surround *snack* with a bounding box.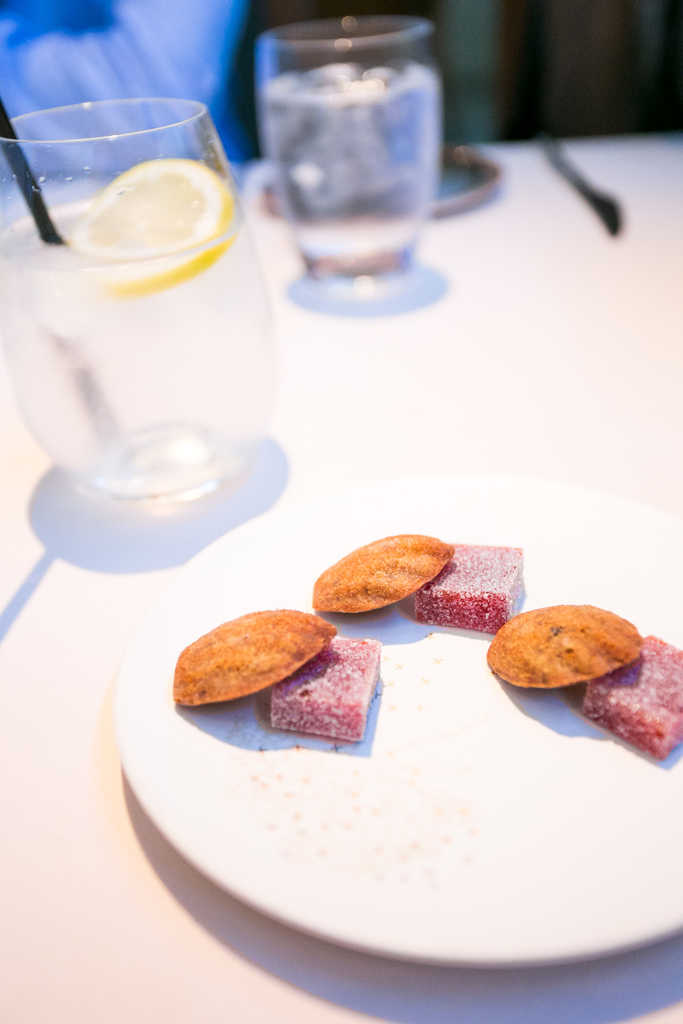
<region>175, 608, 338, 701</region>.
